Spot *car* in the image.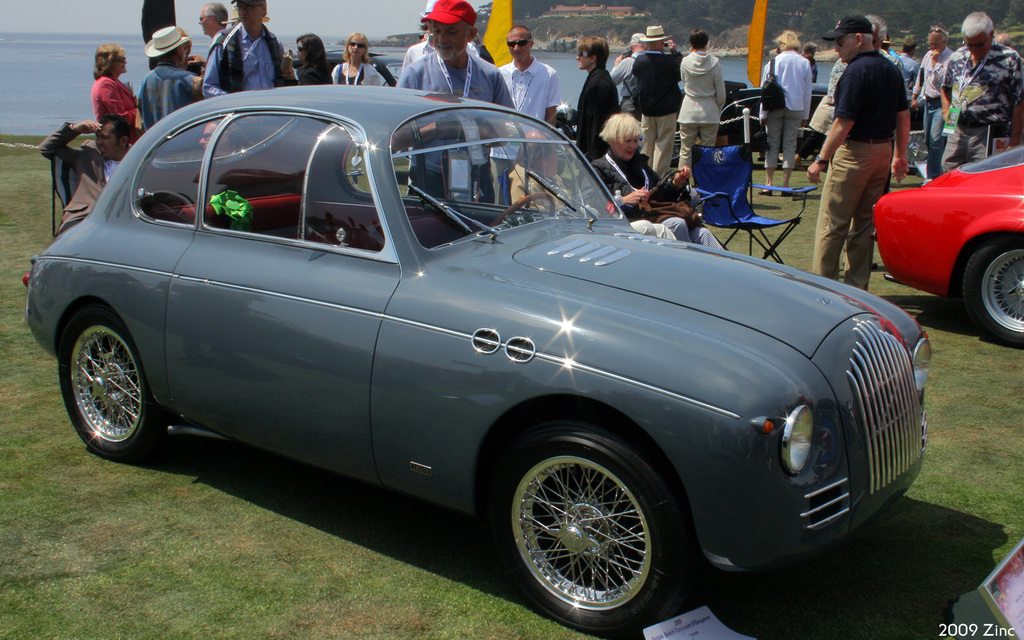
*car* found at (25, 78, 934, 639).
